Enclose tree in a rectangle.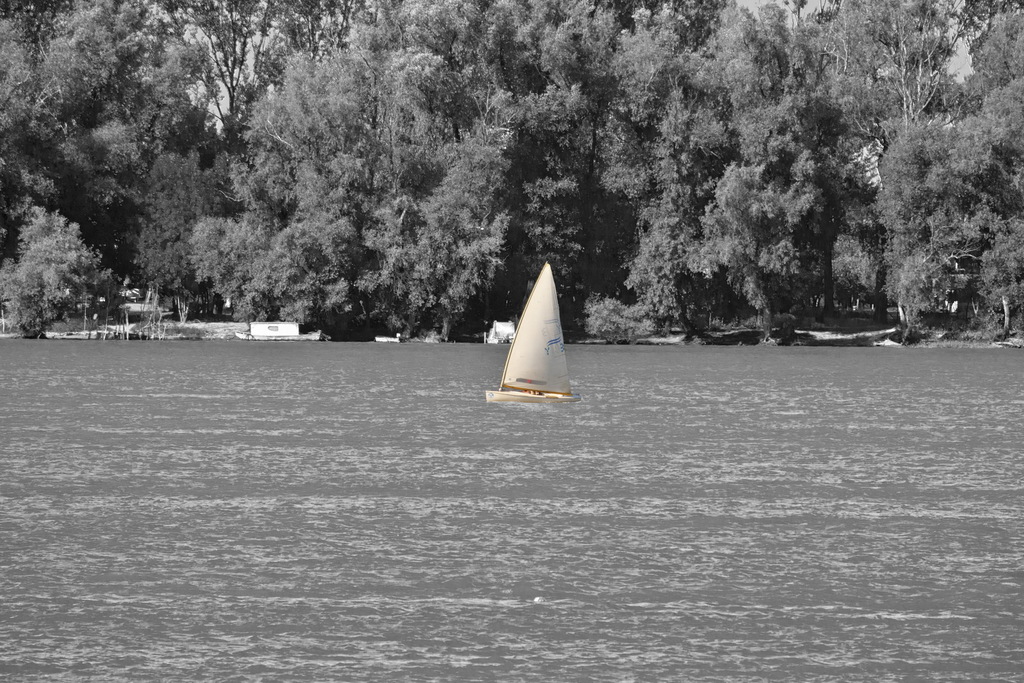
[left=6, top=163, right=127, bottom=326].
